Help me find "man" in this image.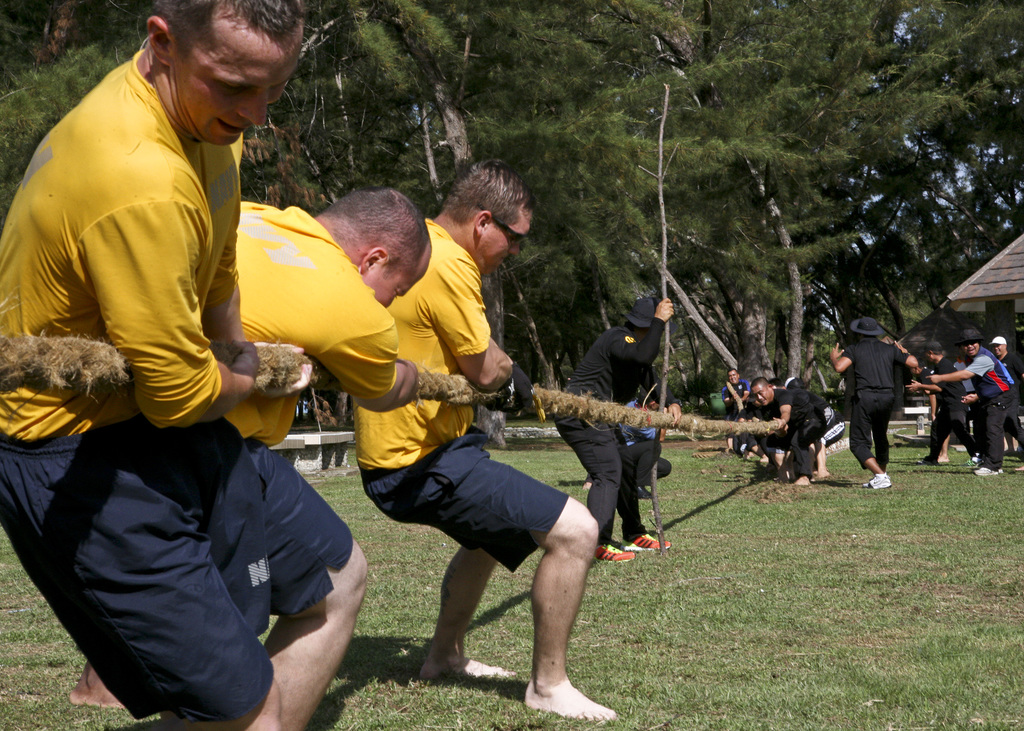
Found it: x1=995 y1=337 x2=1023 y2=462.
